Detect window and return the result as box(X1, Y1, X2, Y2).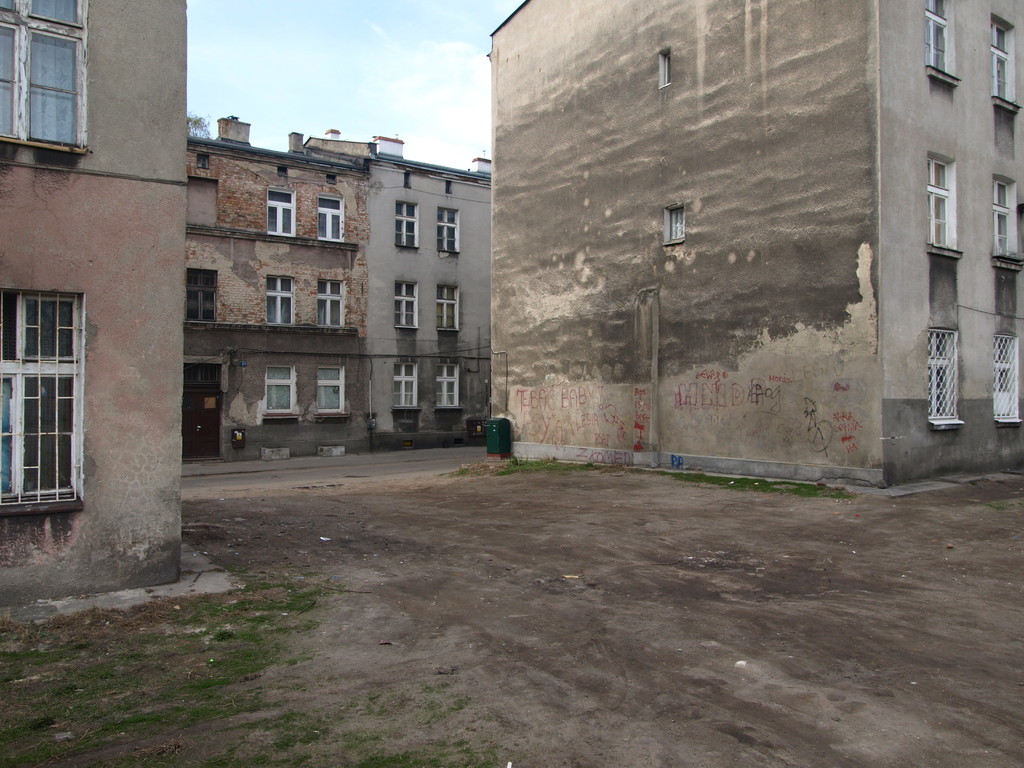
box(923, 0, 953, 78).
